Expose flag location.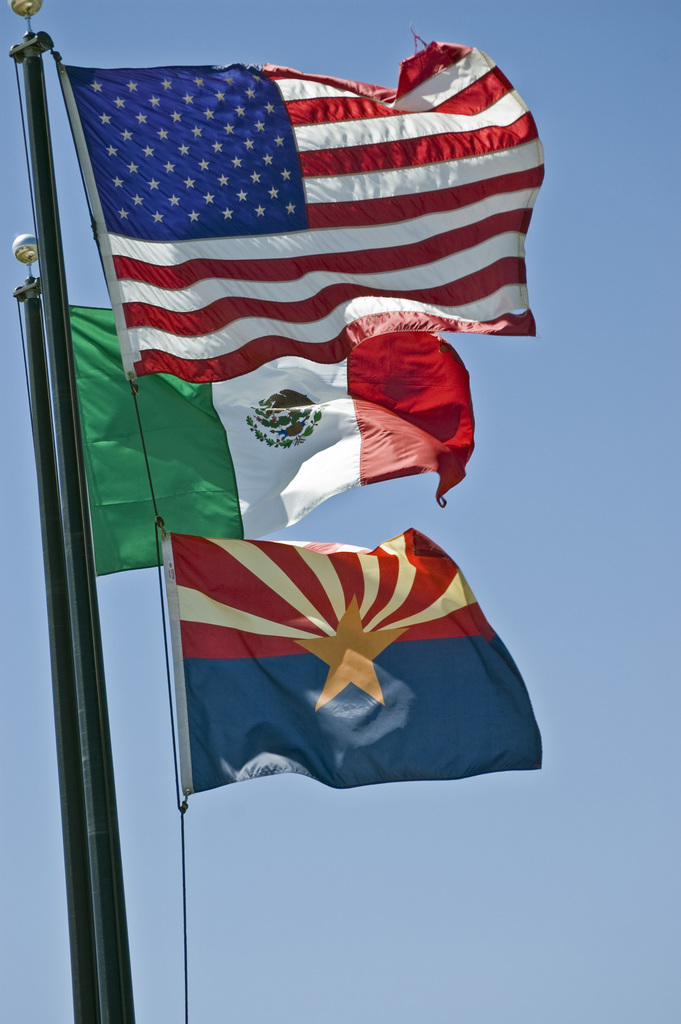
Exposed at <region>59, 35, 540, 392</region>.
